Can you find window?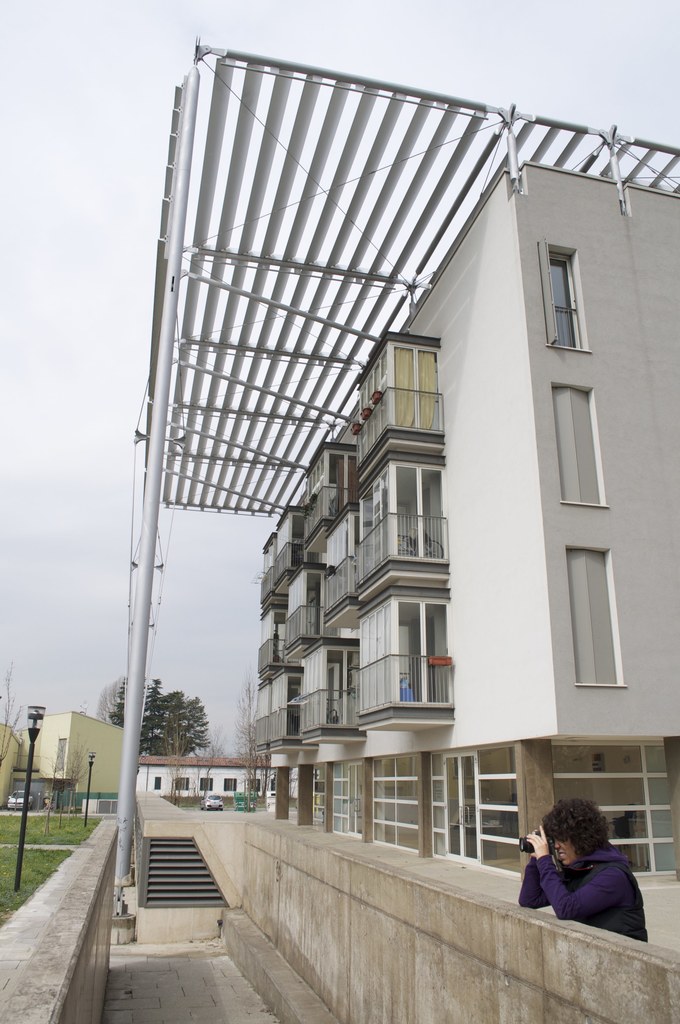
Yes, bounding box: bbox=[553, 390, 598, 502].
